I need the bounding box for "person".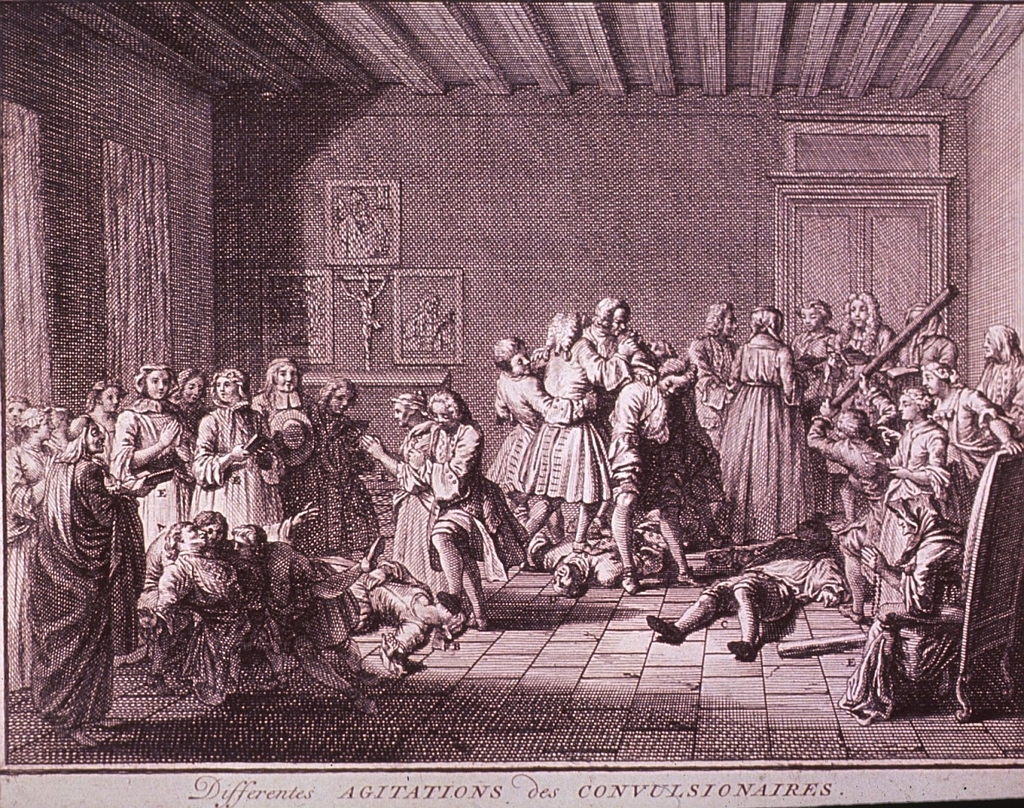
Here it is: [20, 471, 99, 735].
